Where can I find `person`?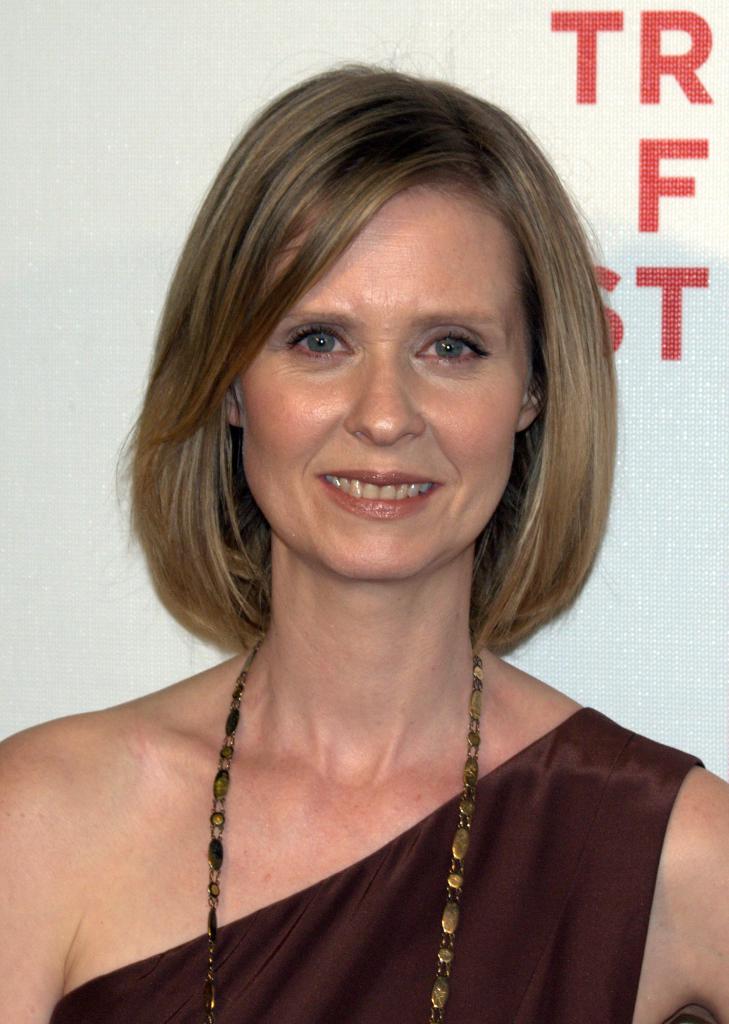
You can find it at {"x1": 0, "y1": 63, "x2": 728, "y2": 1023}.
